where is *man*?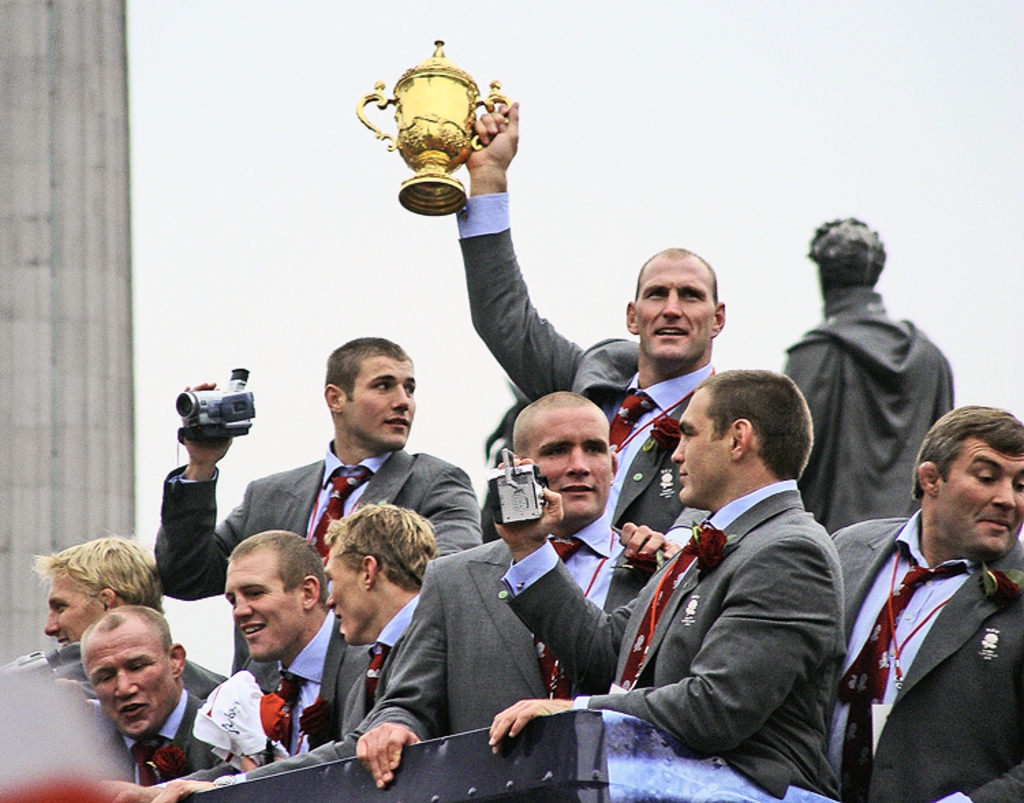
box=[235, 518, 371, 772].
